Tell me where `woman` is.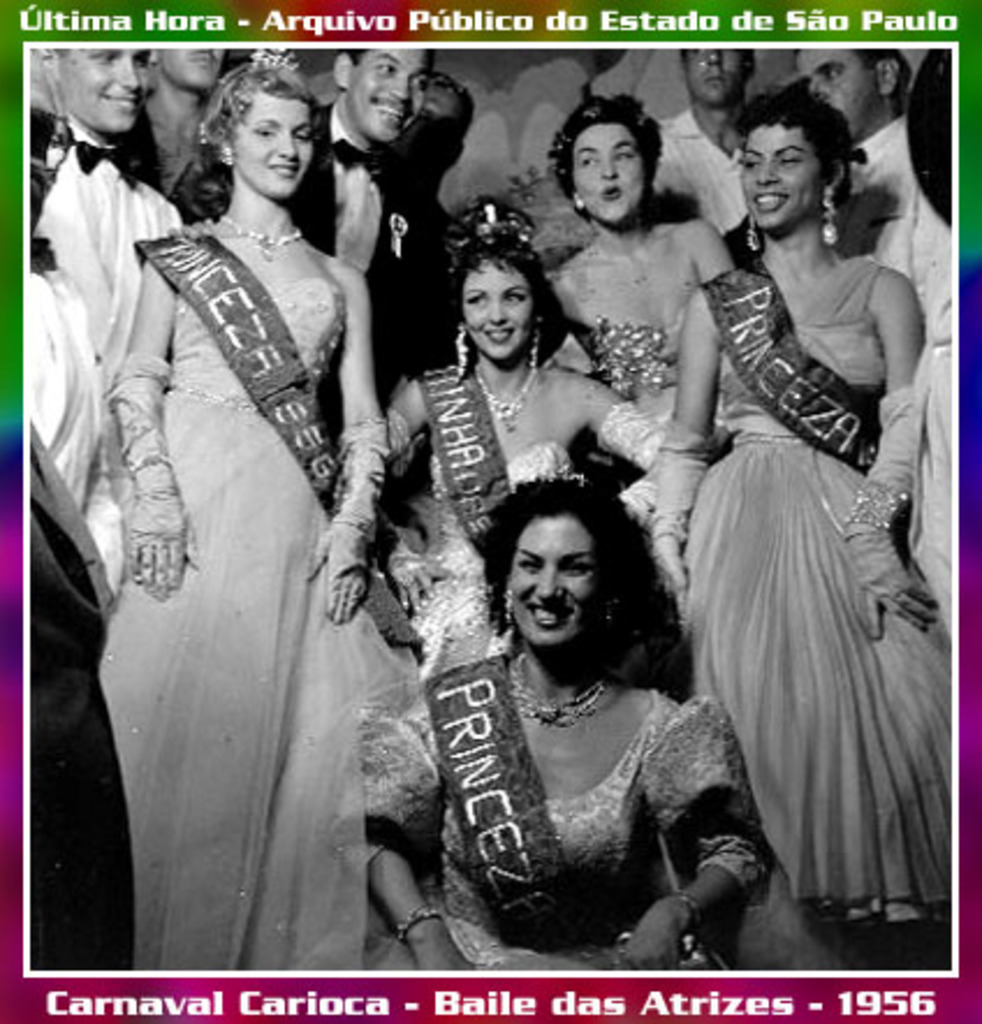
`woman` is at {"left": 644, "top": 72, "right": 954, "bottom": 941}.
